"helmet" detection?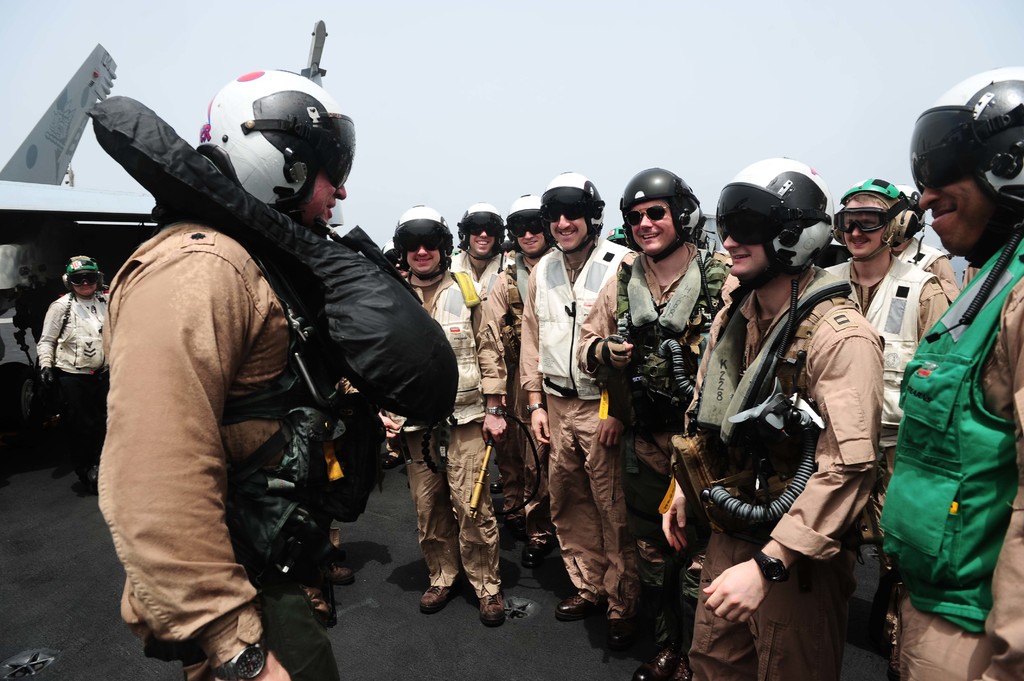
l=61, t=257, r=104, b=297
